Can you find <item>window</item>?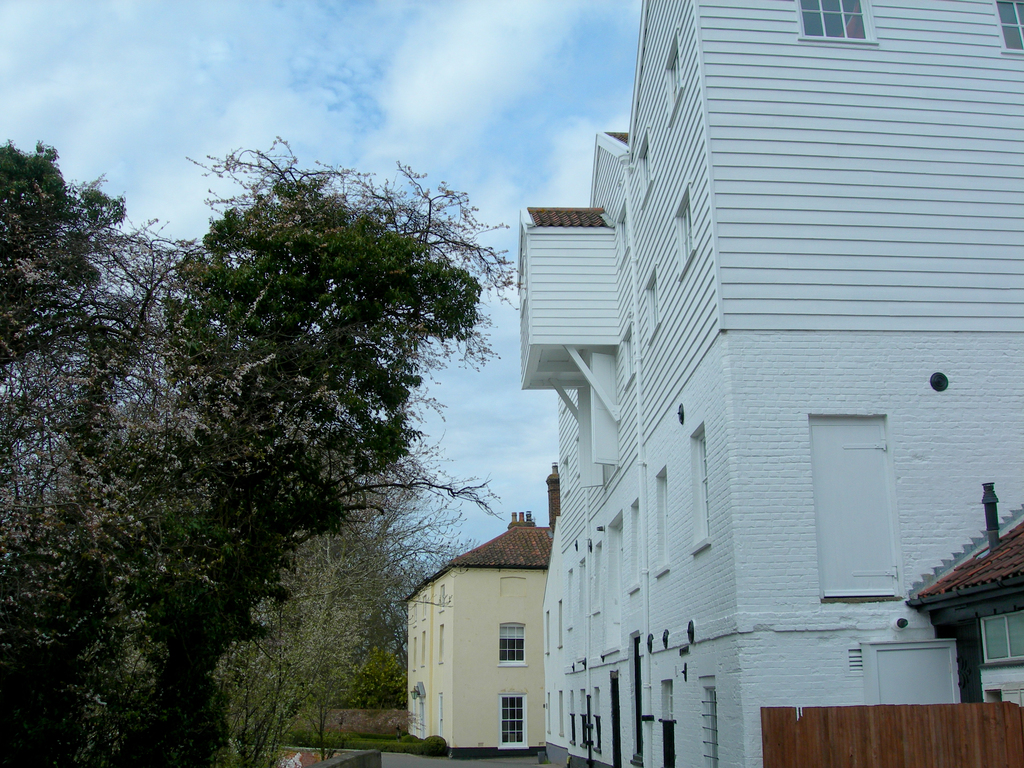
Yes, bounding box: 500:623:522:664.
